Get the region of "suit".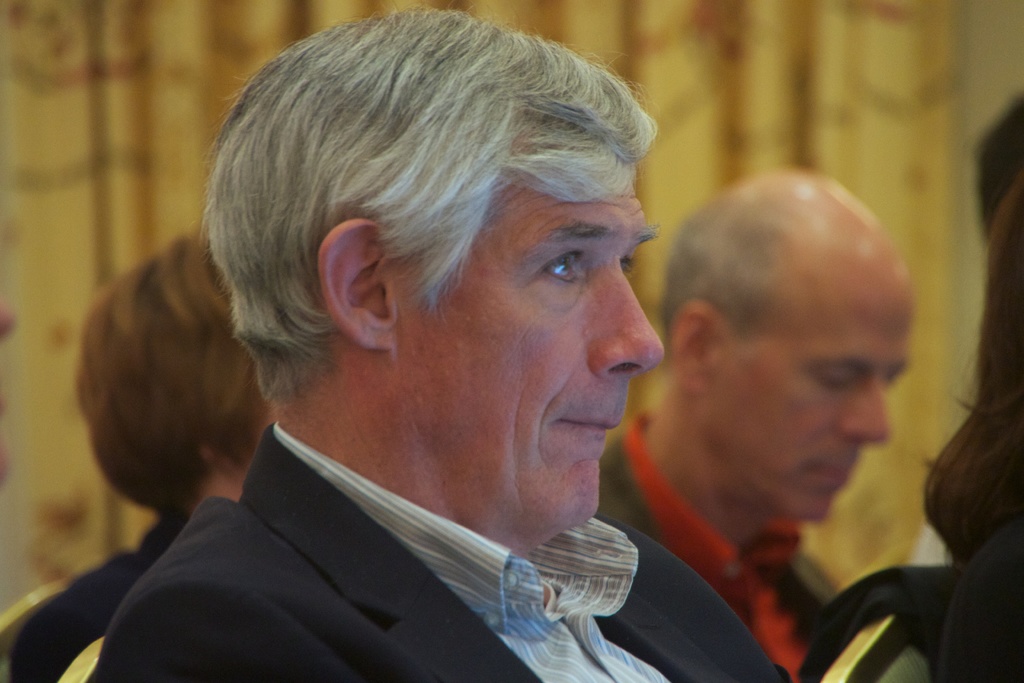
[102,408,796,679].
